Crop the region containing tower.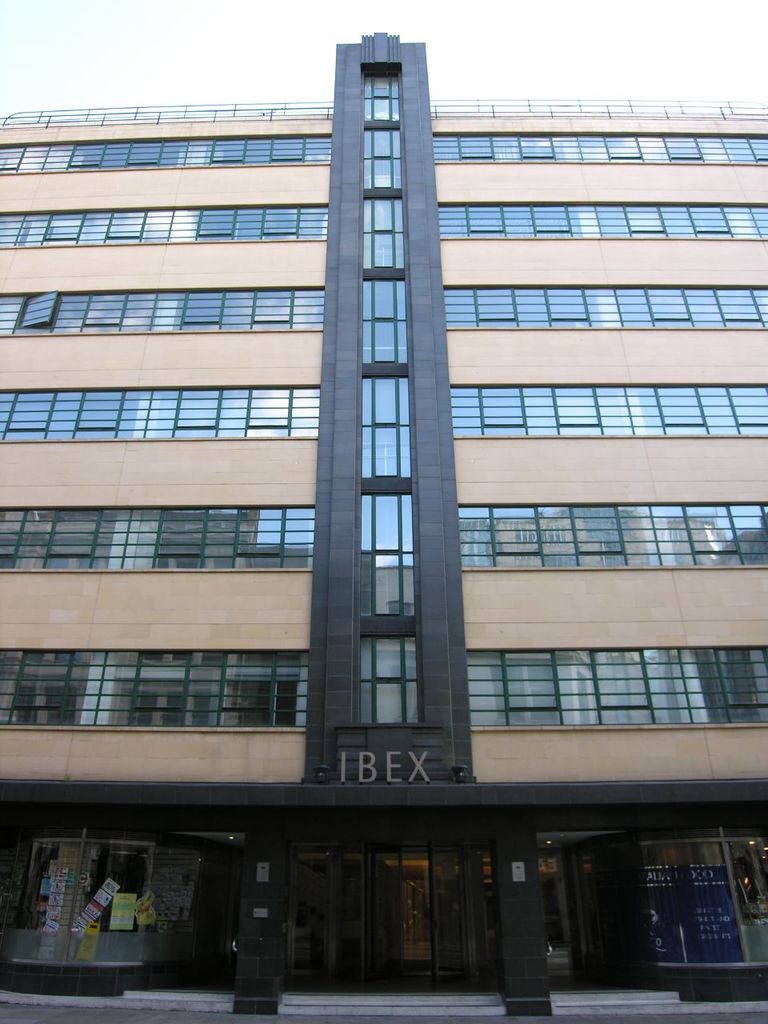
Crop region: <bbox>334, 28, 477, 784</bbox>.
